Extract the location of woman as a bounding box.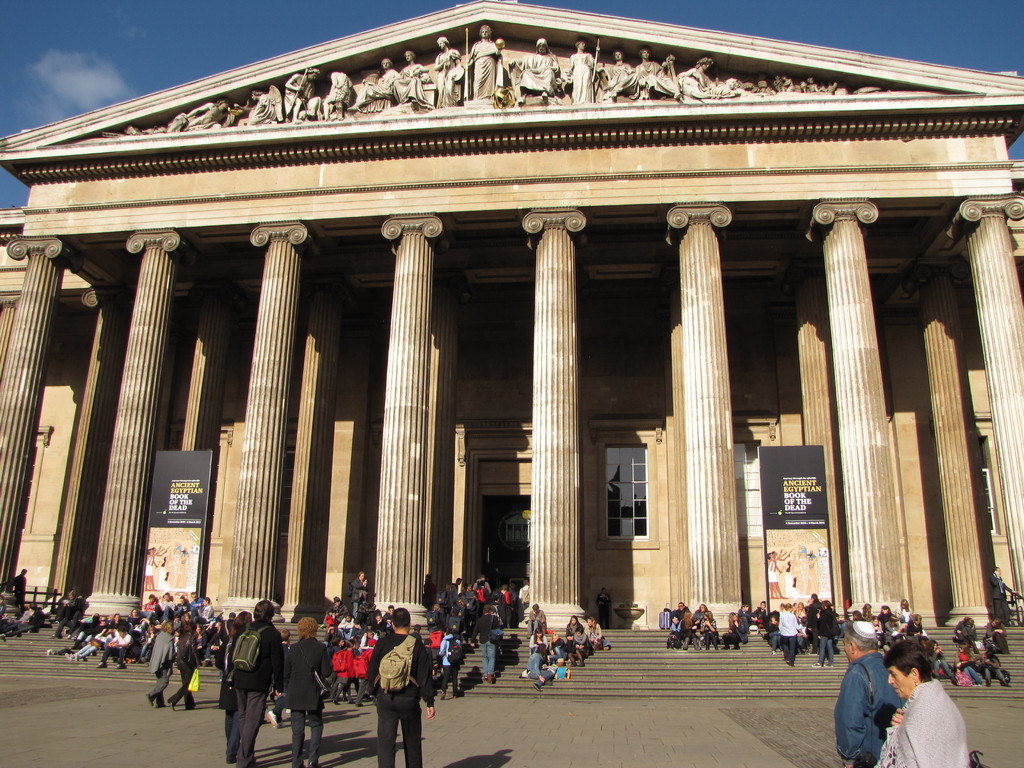
detection(765, 613, 785, 654).
